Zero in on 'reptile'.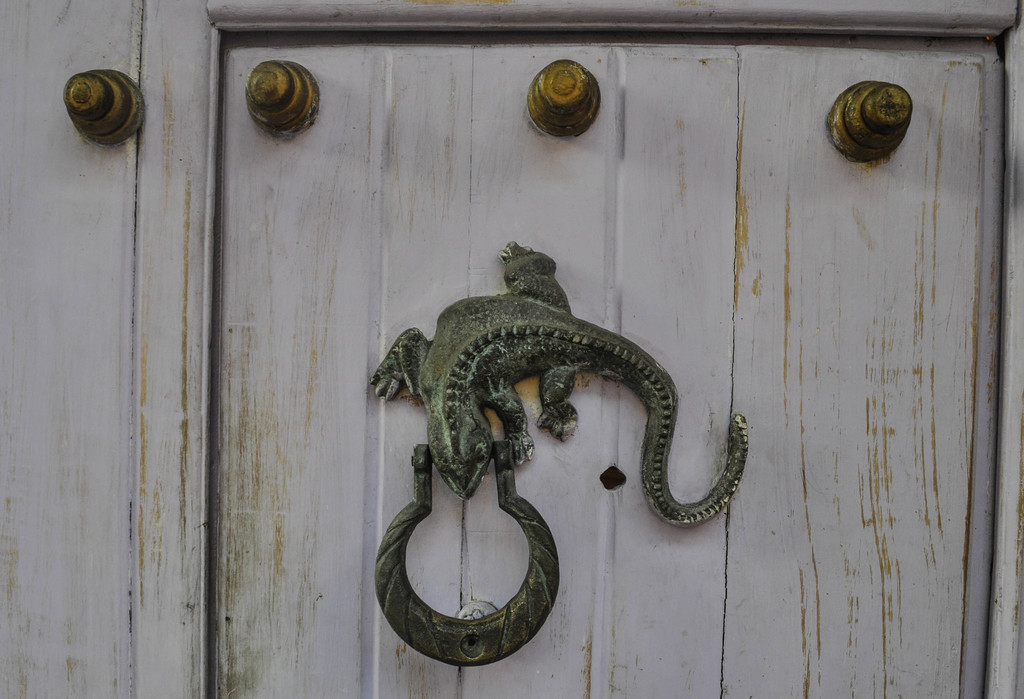
Zeroed in: (364, 233, 757, 525).
